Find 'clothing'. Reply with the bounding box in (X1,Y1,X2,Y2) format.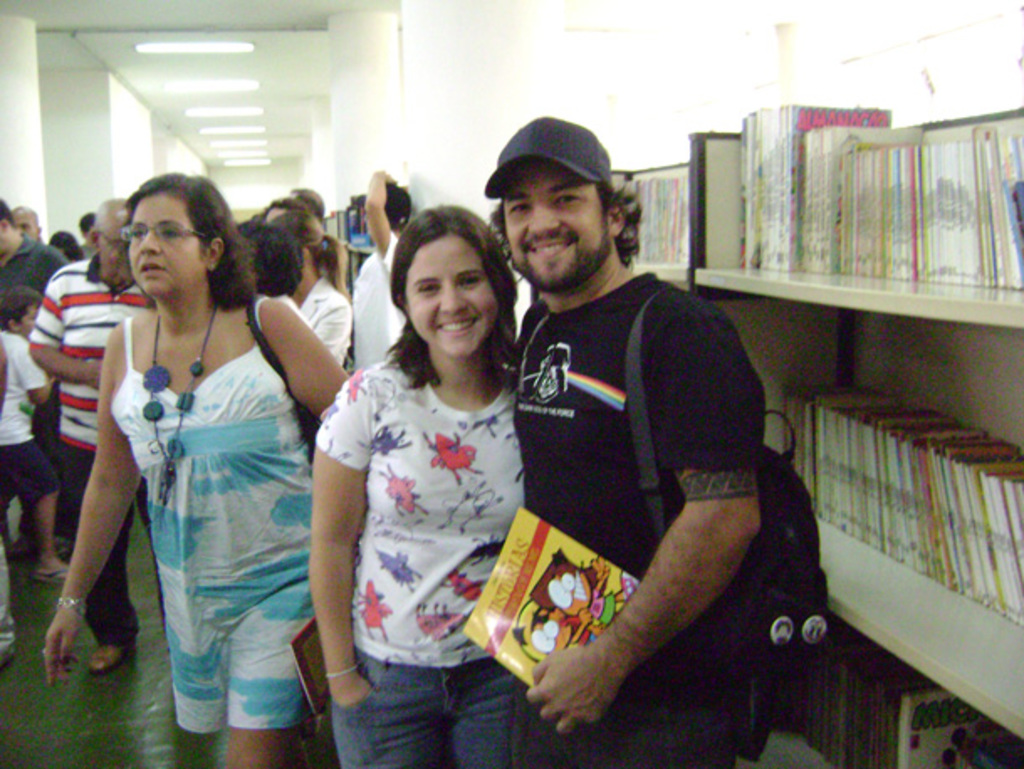
(349,232,401,373).
